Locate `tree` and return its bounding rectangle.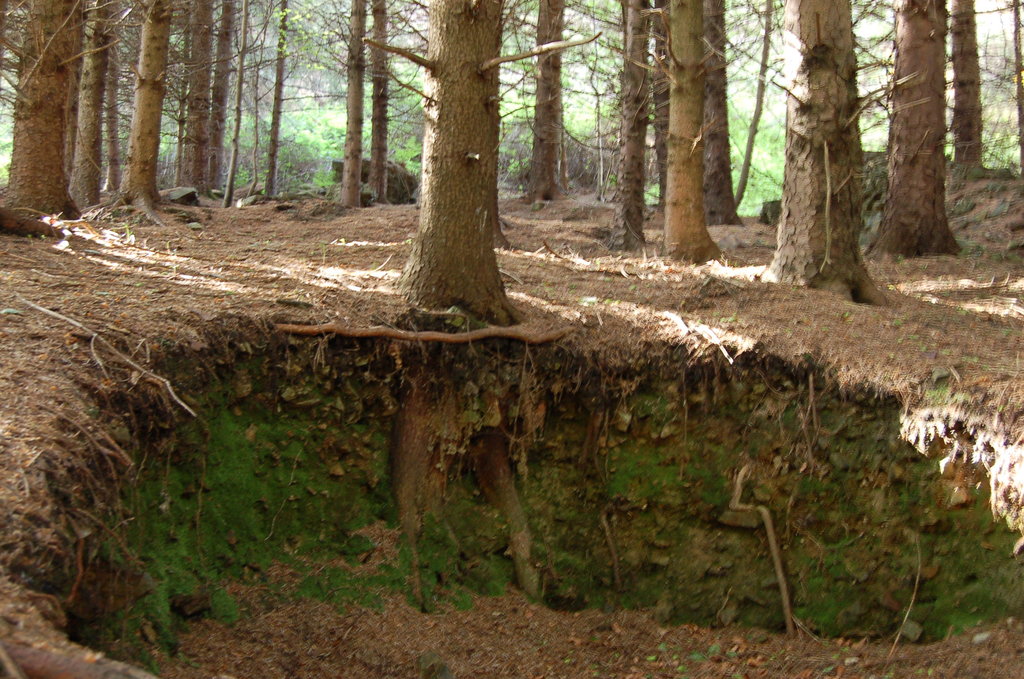
68/0/119/200.
